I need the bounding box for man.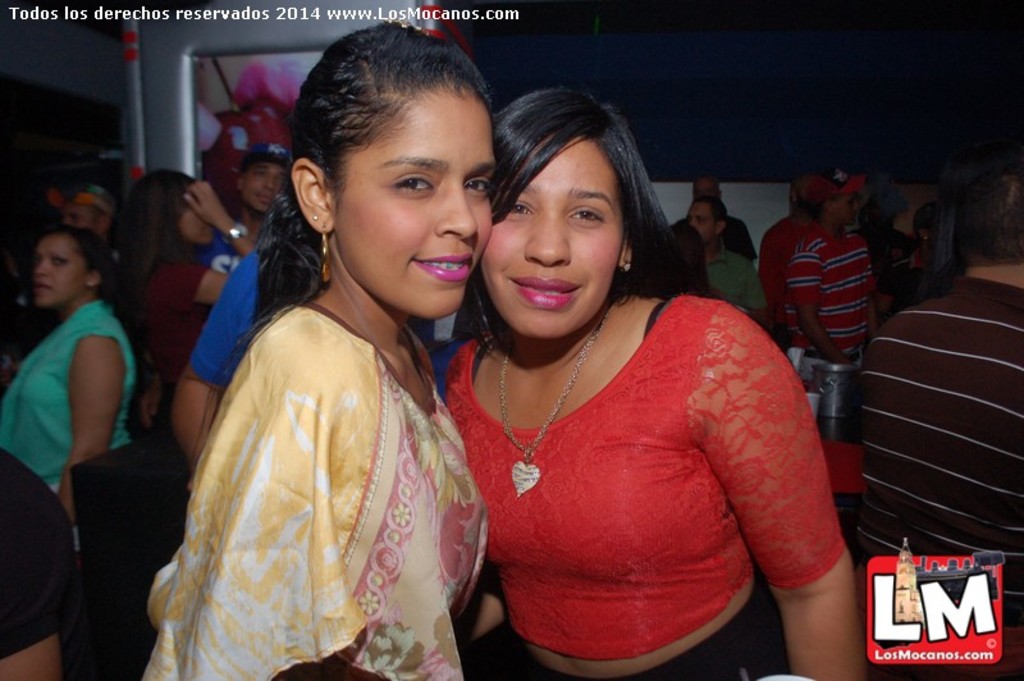
Here it is: bbox=[63, 184, 111, 260].
